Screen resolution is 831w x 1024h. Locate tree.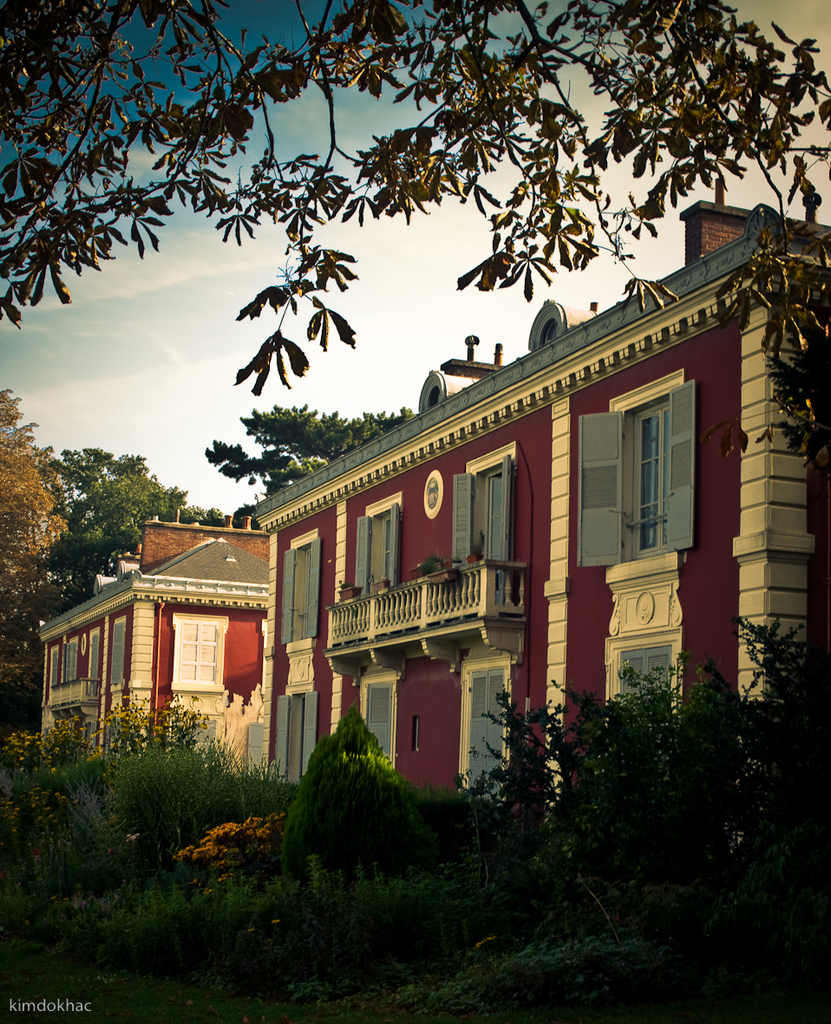
detection(205, 402, 418, 499).
